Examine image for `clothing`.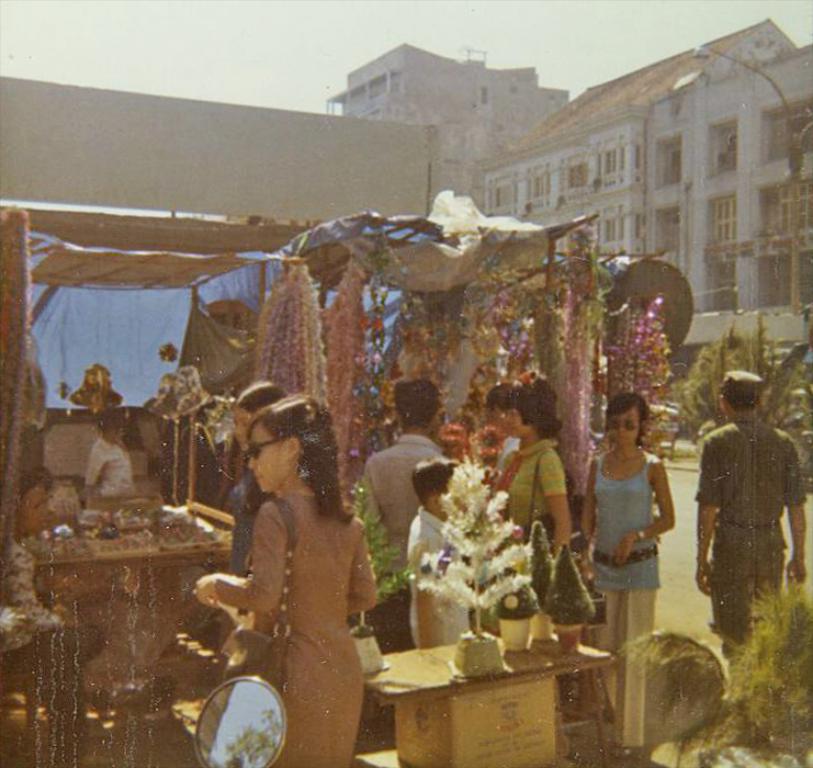
Examination result: region(691, 408, 811, 664).
